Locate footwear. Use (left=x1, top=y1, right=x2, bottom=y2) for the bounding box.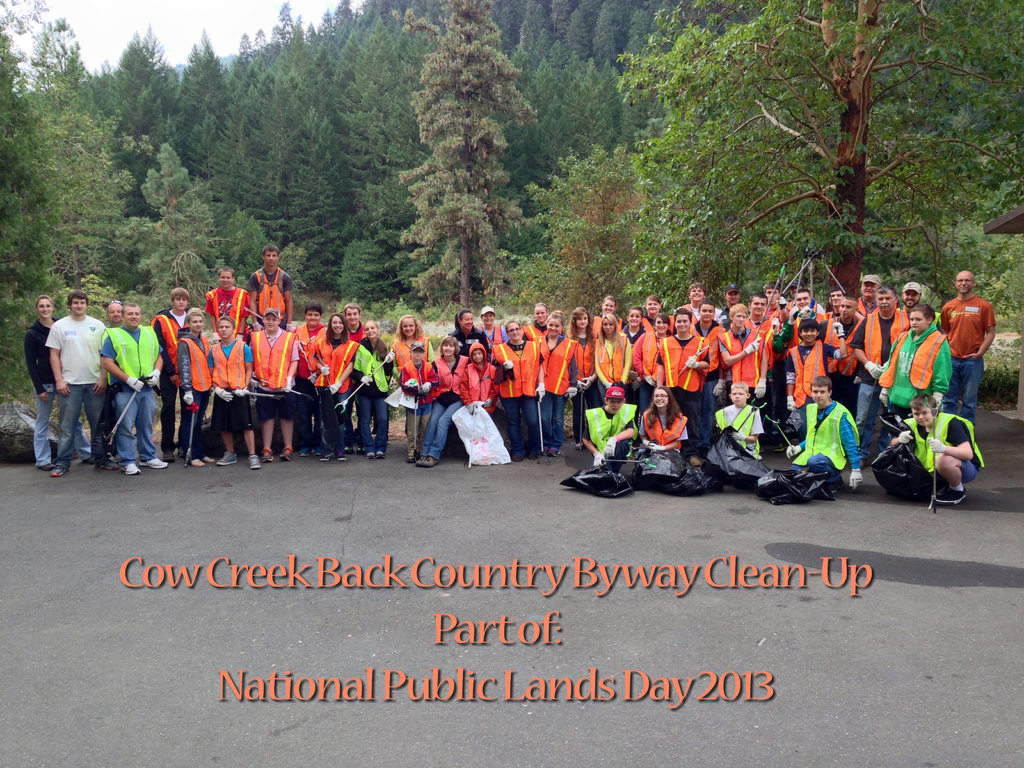
(left=314, top=445, right=320, bottom=456).
